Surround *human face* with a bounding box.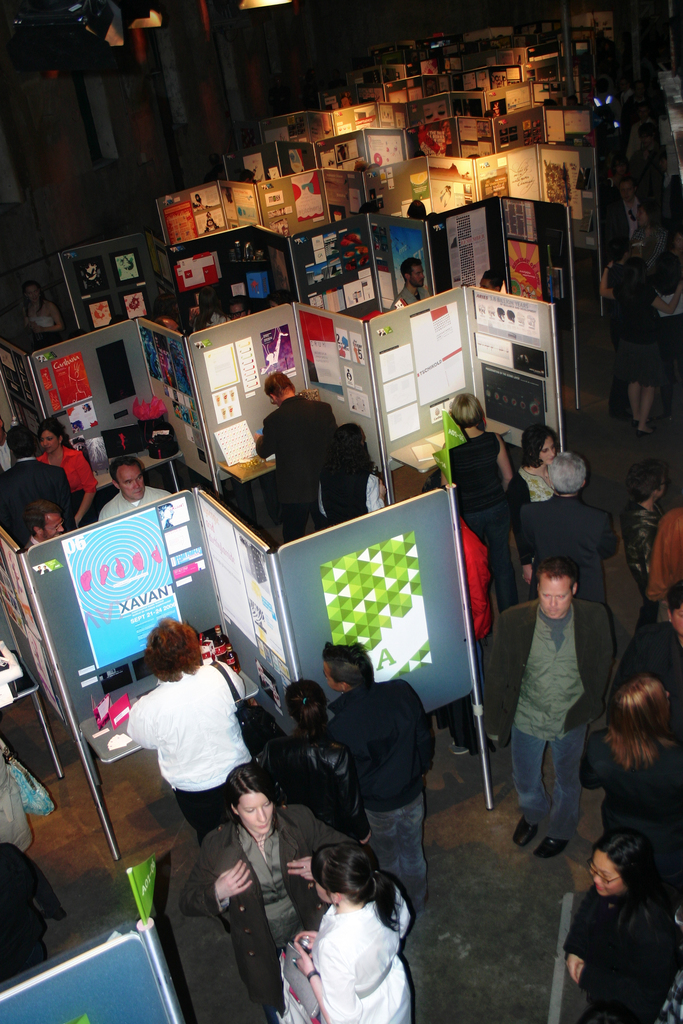
BBox(539, 572, 572, 621).
